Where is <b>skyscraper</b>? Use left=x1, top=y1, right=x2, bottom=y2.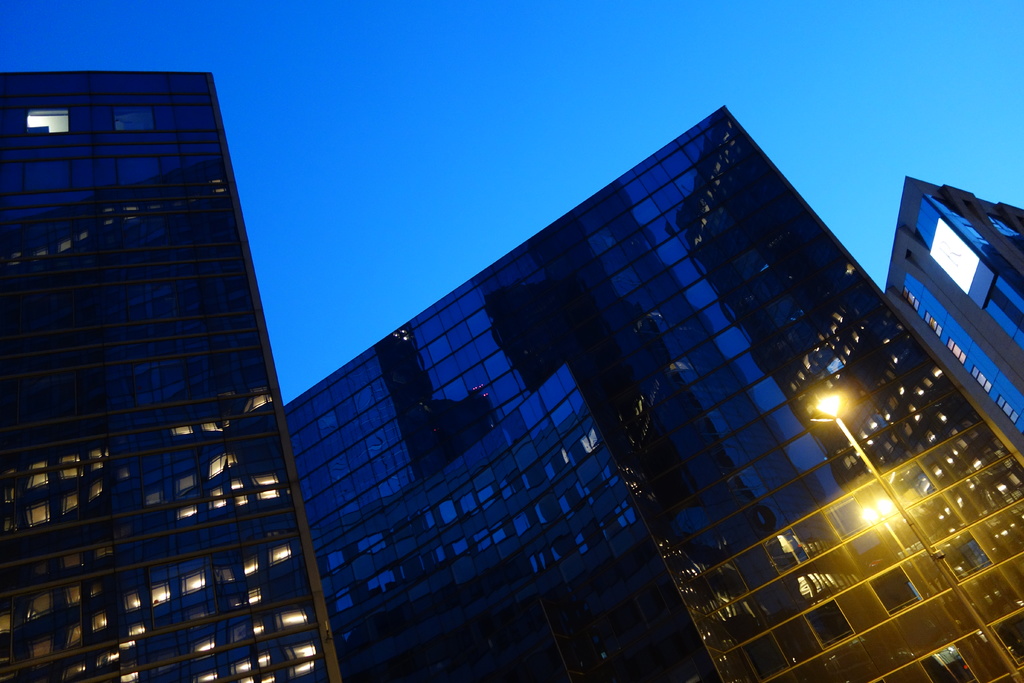
left=3, top=0, right=332, bottom=682.
